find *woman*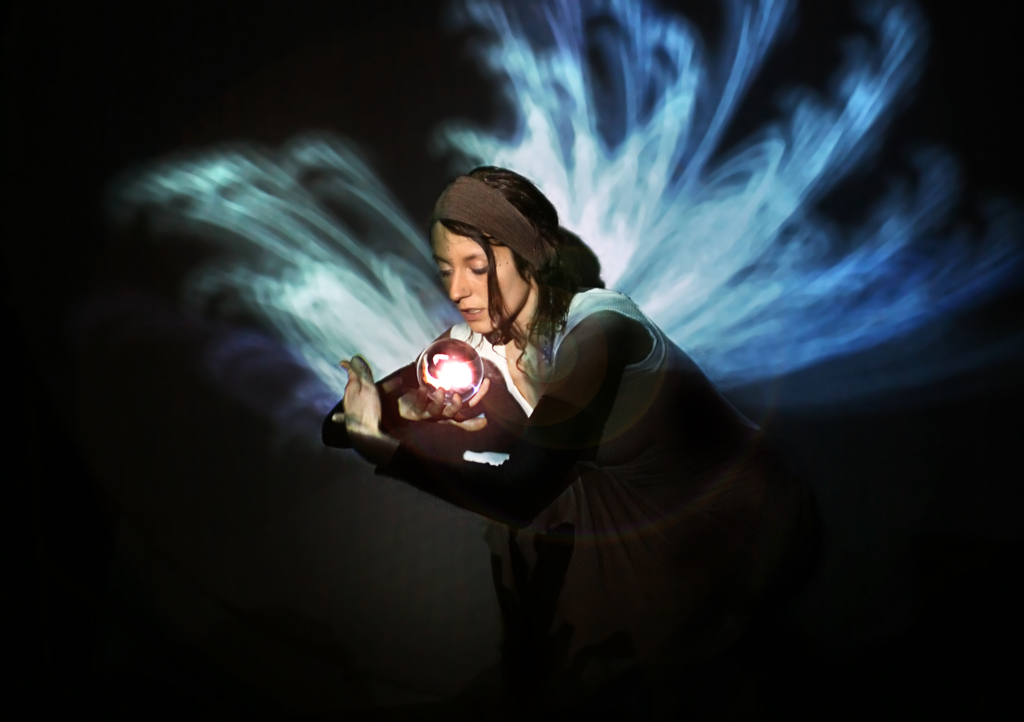
(x1=366, y1=161, x2=700, y2=612)
